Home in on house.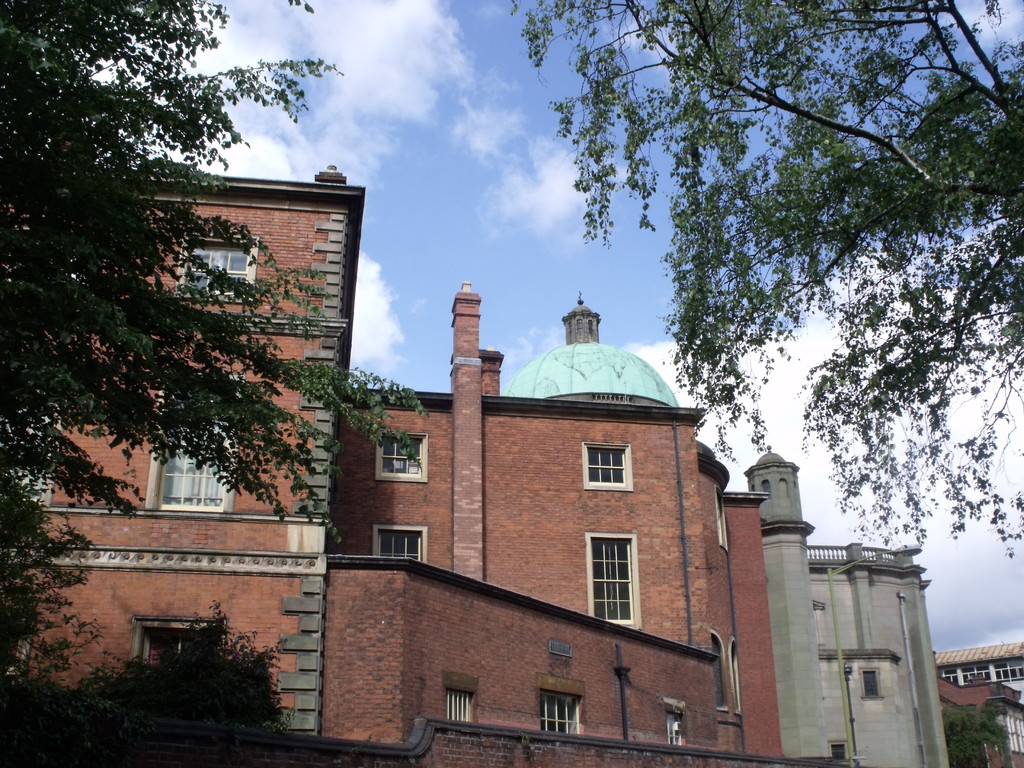
Homed in at 927:634:1023:767.
